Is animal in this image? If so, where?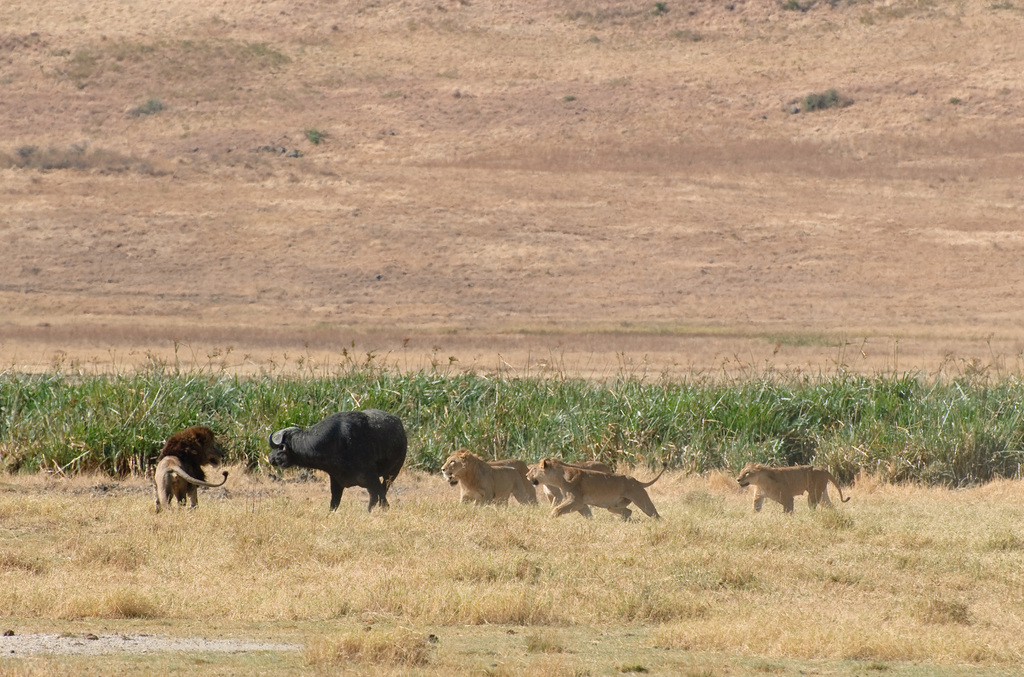
Yes, at Rect(526, 454, 612, 521).
